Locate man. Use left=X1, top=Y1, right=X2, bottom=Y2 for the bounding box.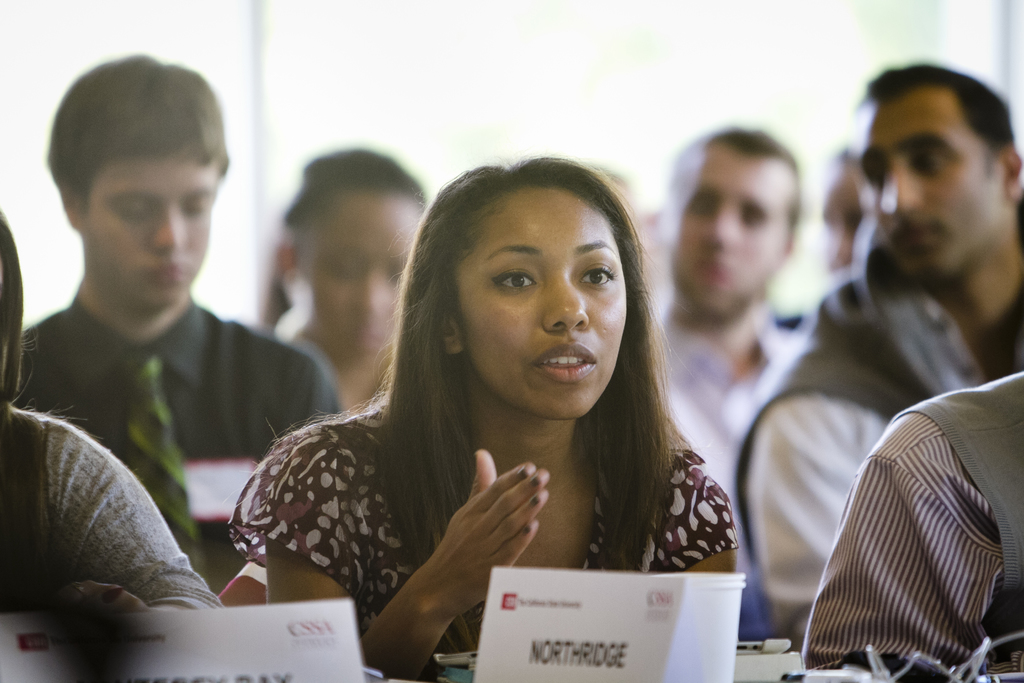
left=0, top=78, right=317, bottom=620.
